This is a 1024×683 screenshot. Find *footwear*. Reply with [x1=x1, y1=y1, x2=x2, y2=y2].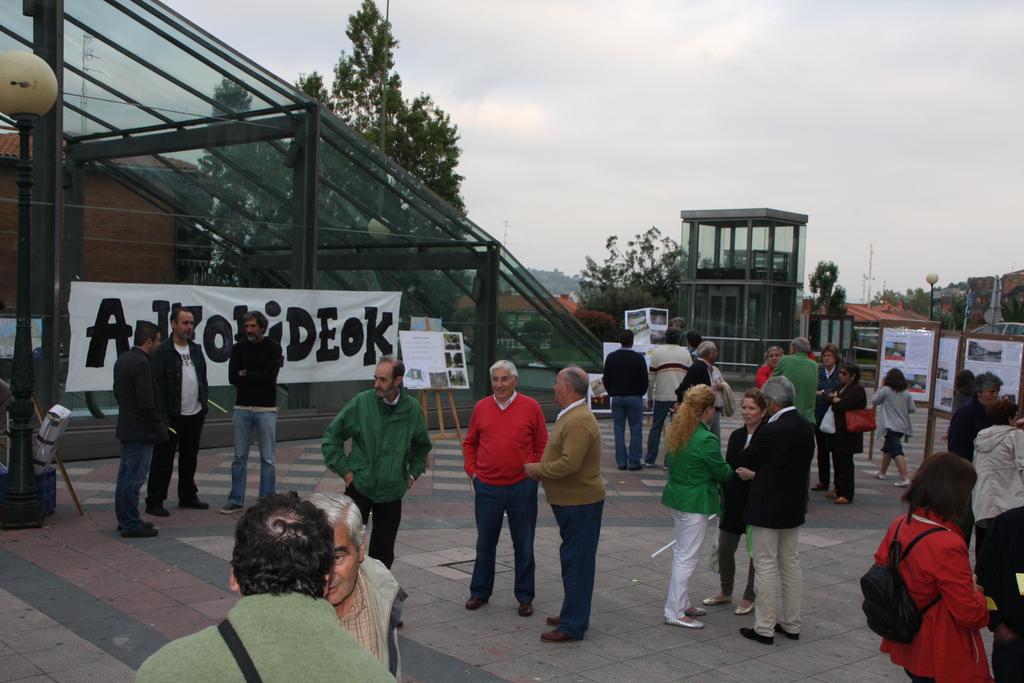
[x1=461, y1=593, x2=489, y2=611].
